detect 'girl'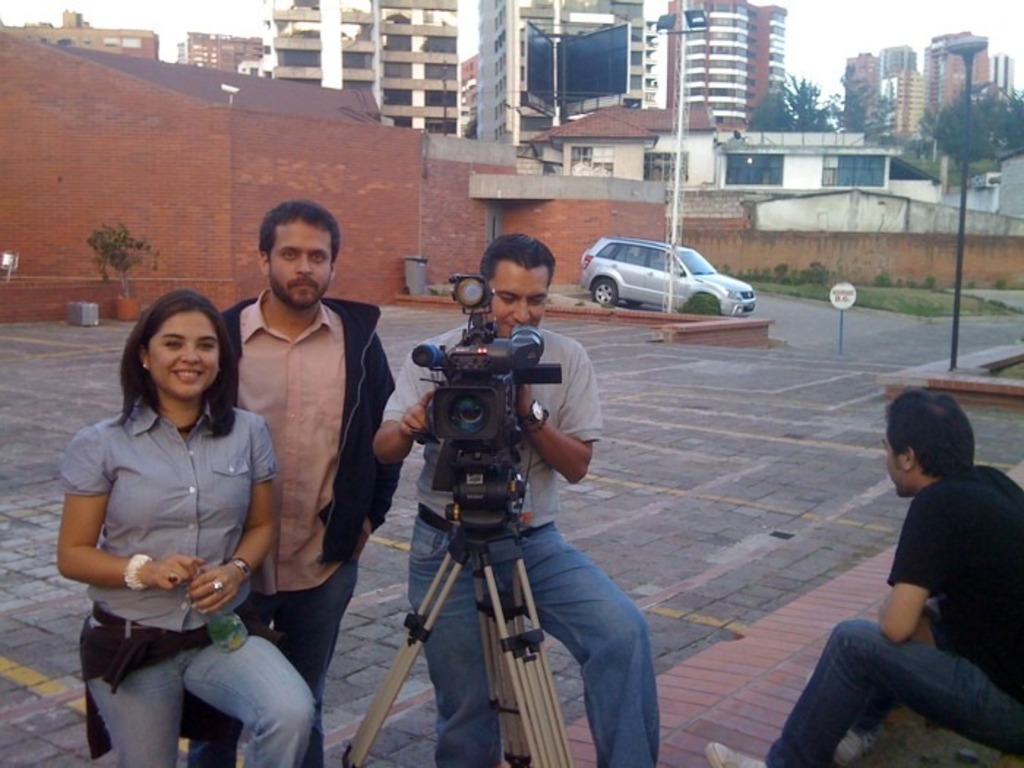
Rect(54, 284, 316, 767)
